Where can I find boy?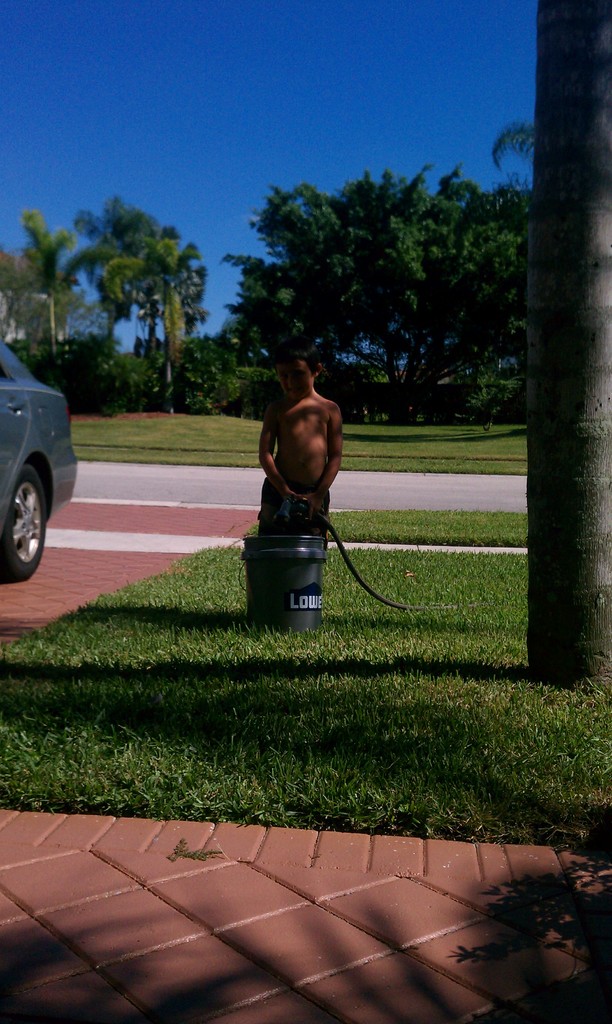
You can find it at box(255, 342, 346, 550).
